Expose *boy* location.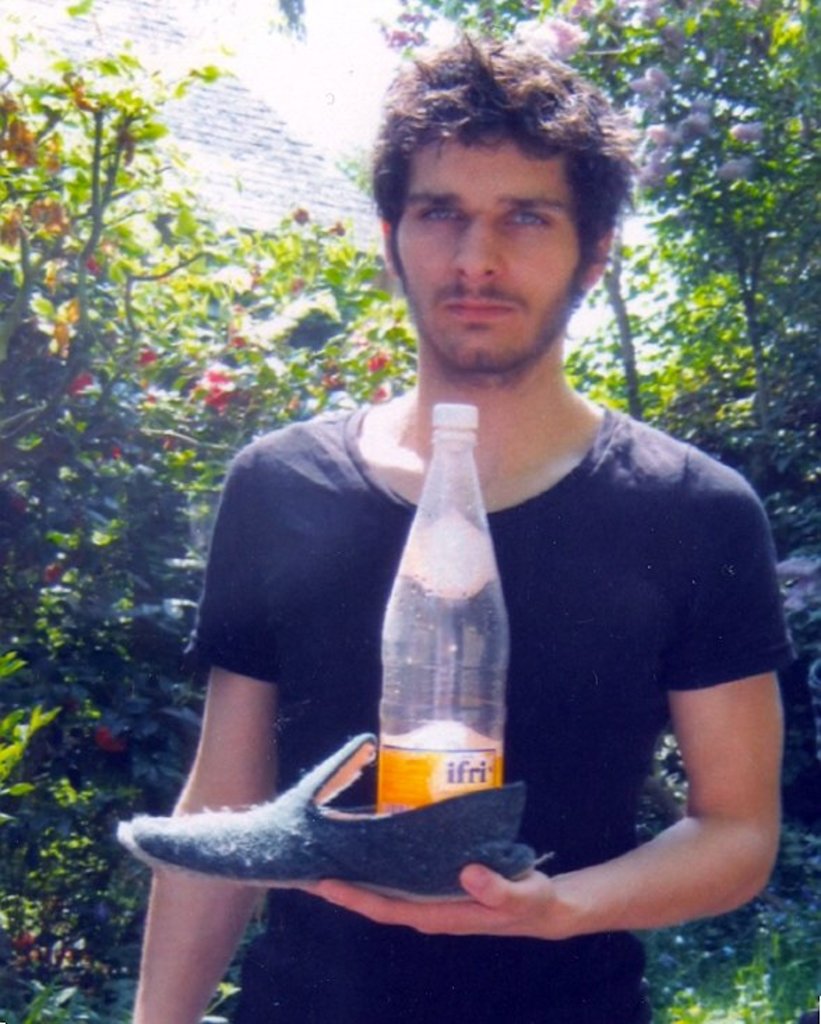
Exposed at crop(124, 63, 817, 949).
